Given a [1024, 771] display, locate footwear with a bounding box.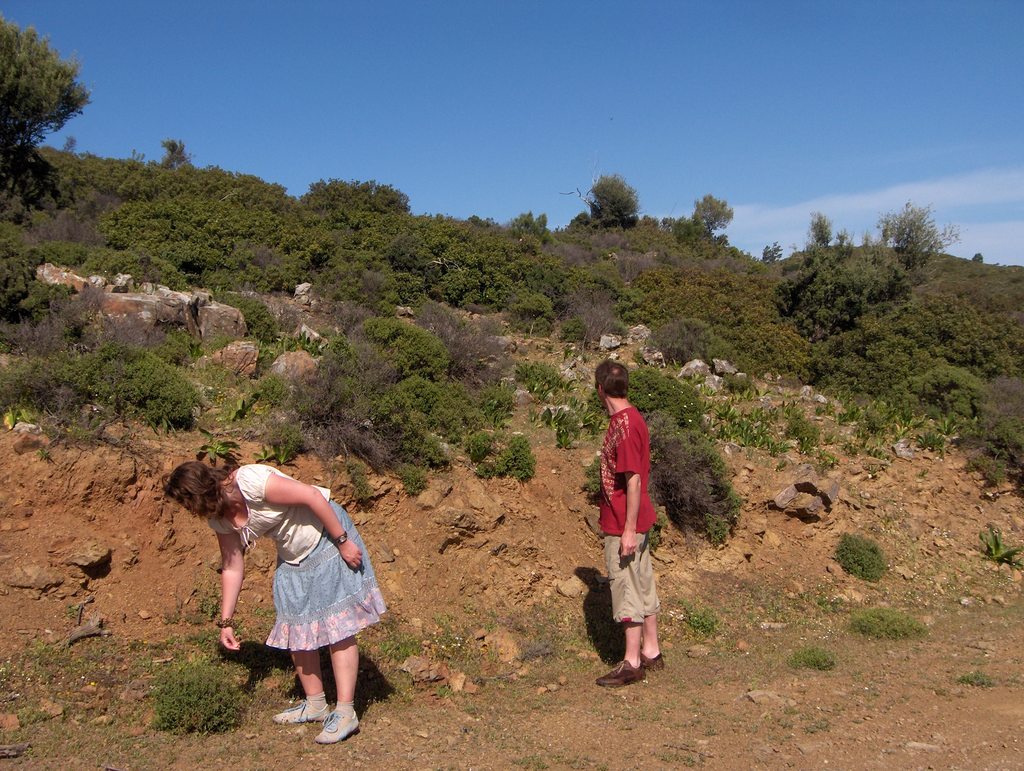
Located: <bbox>639, 654, 669, 675</bbox>.
